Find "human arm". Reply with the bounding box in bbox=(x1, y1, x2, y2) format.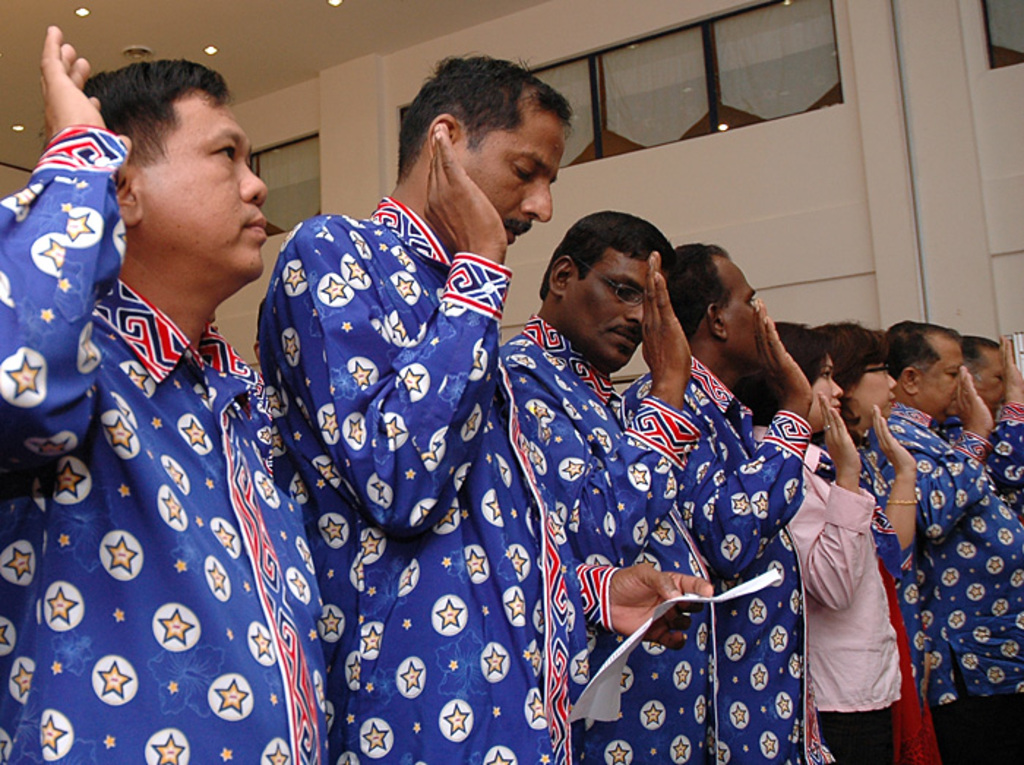
bbox=(889, 366, 986, 543).
